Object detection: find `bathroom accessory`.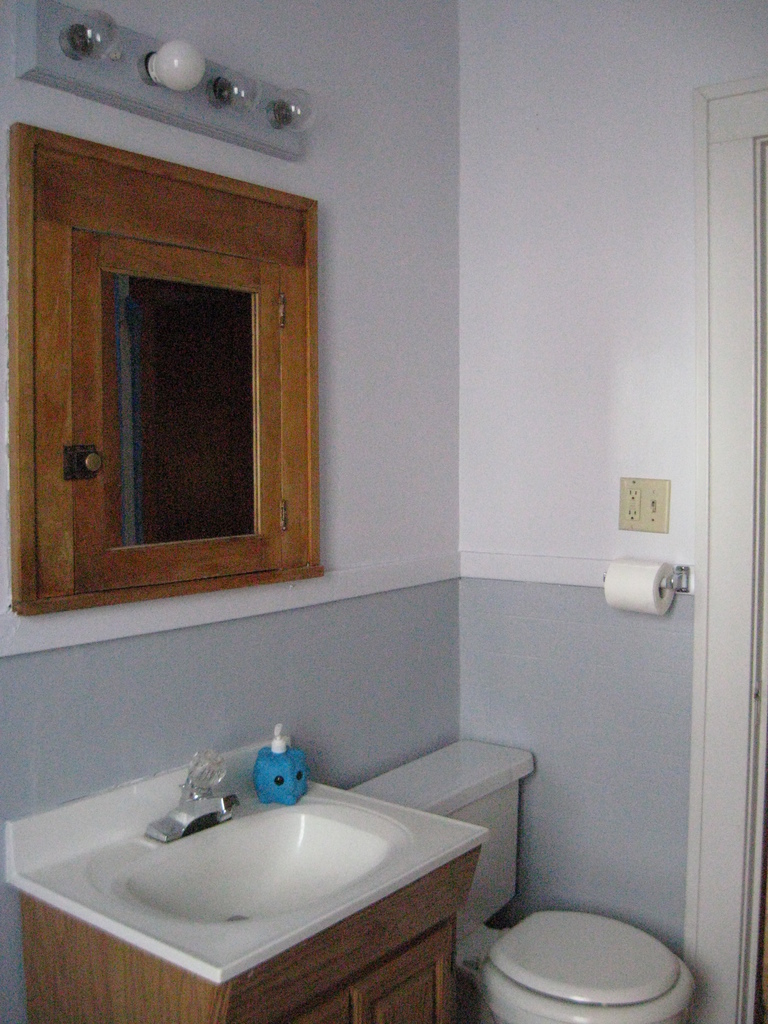
<region>602, 564, 689, 594</region>.
